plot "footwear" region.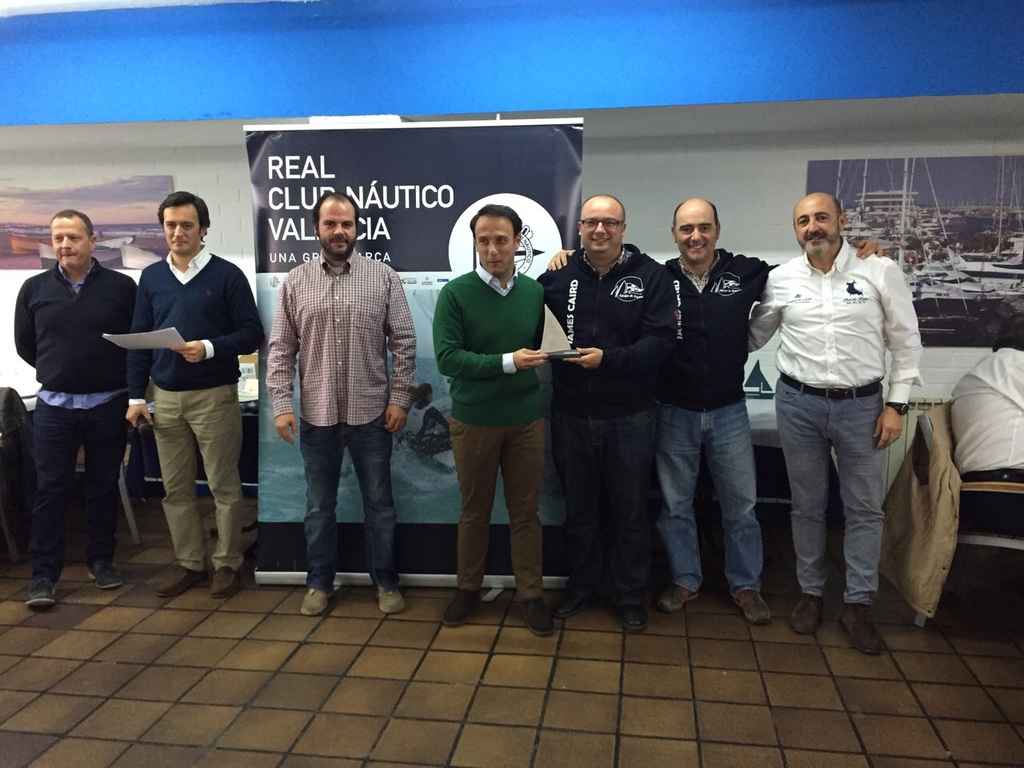
Plotted at bbox(791, 592, 823, 626).
